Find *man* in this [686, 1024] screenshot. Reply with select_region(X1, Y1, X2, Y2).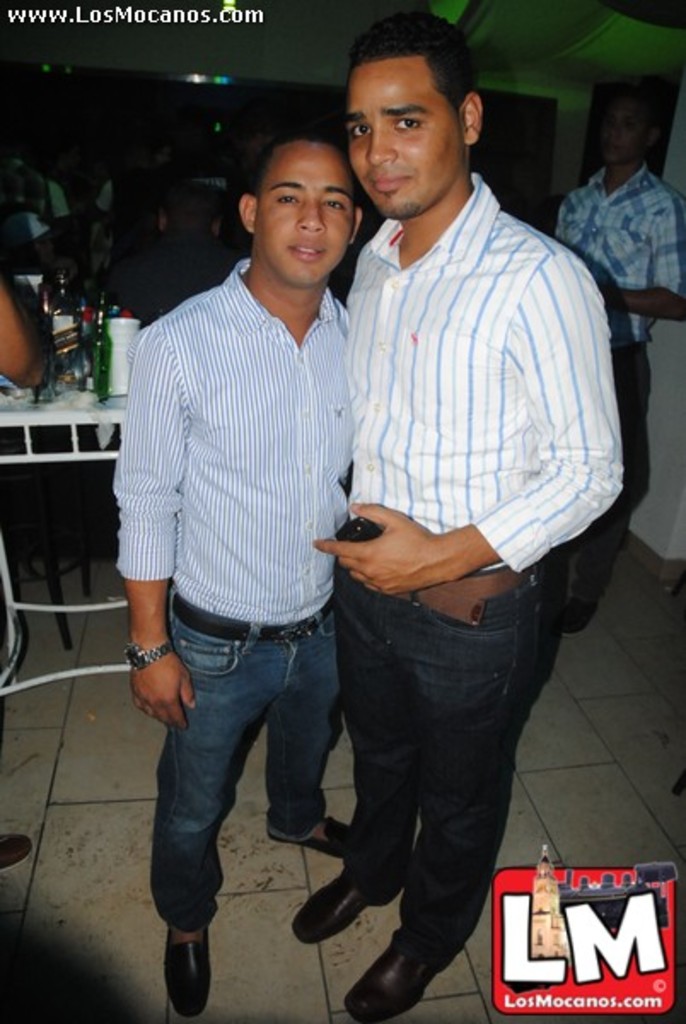
select_region(270, 9, 637, 1007).
